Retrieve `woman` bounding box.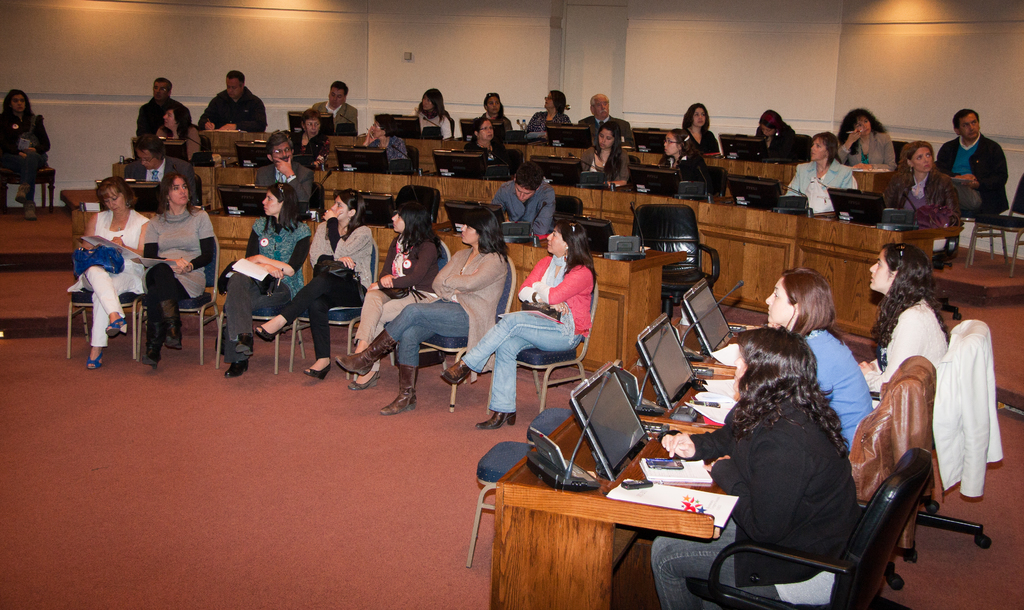
Bounding box: 223:186:314:376.
